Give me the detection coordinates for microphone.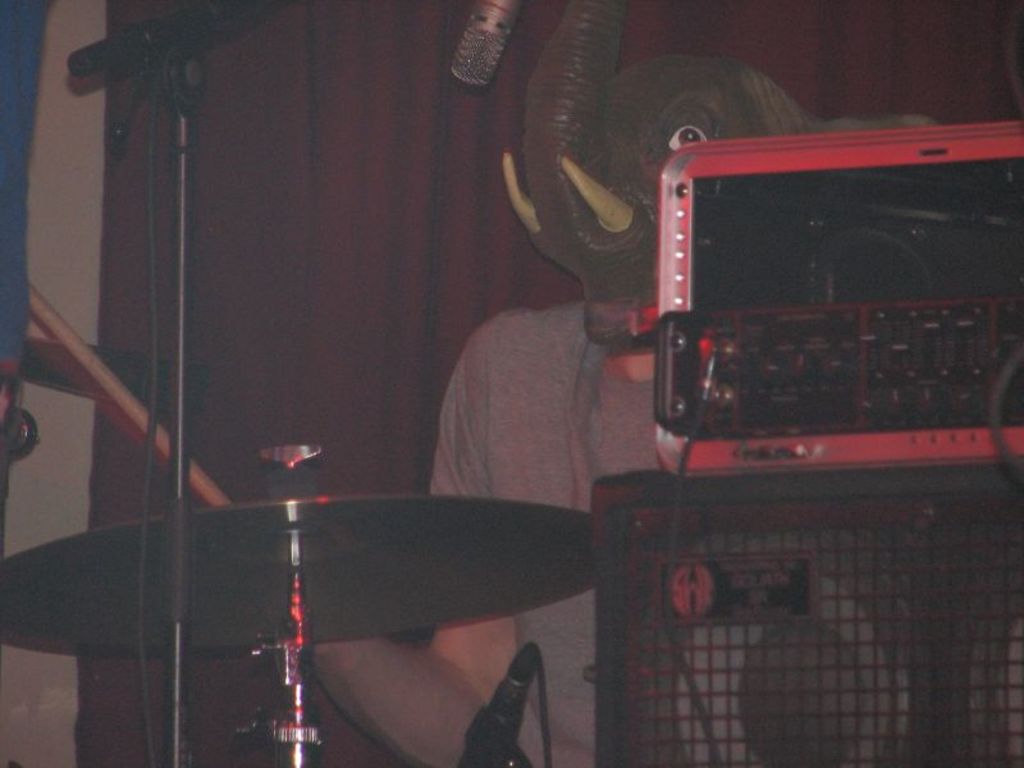
rect(452, 640, 541, 767).
